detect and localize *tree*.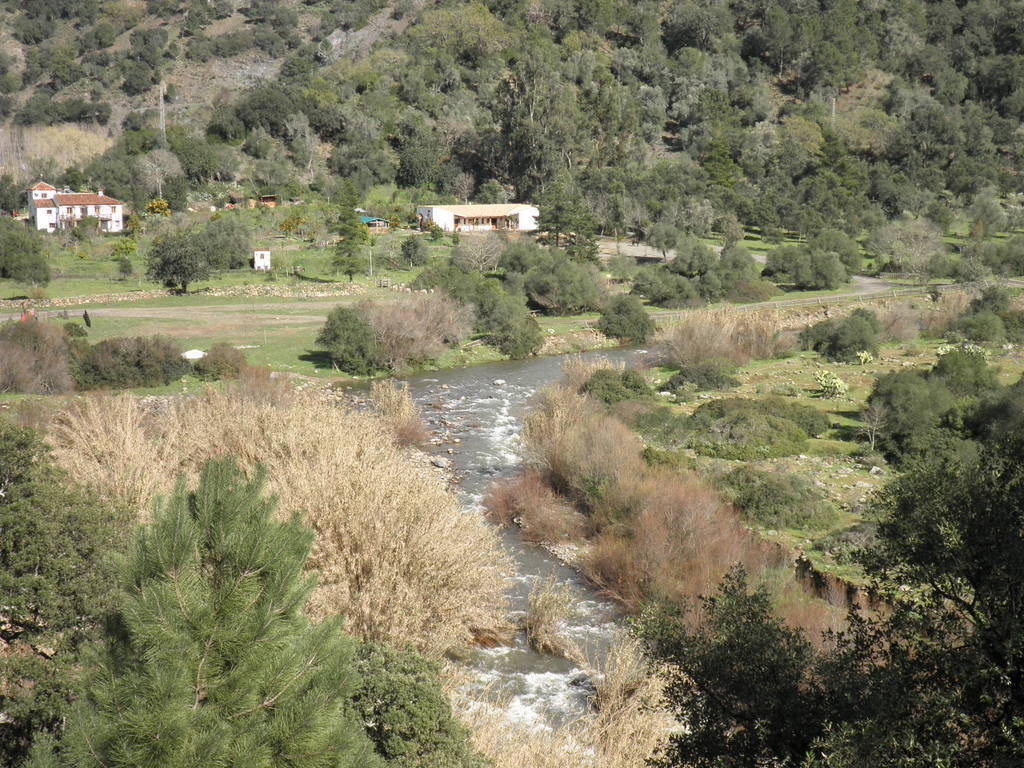
Localized at (x1=400, y1=233, x2=428, y2=273).
